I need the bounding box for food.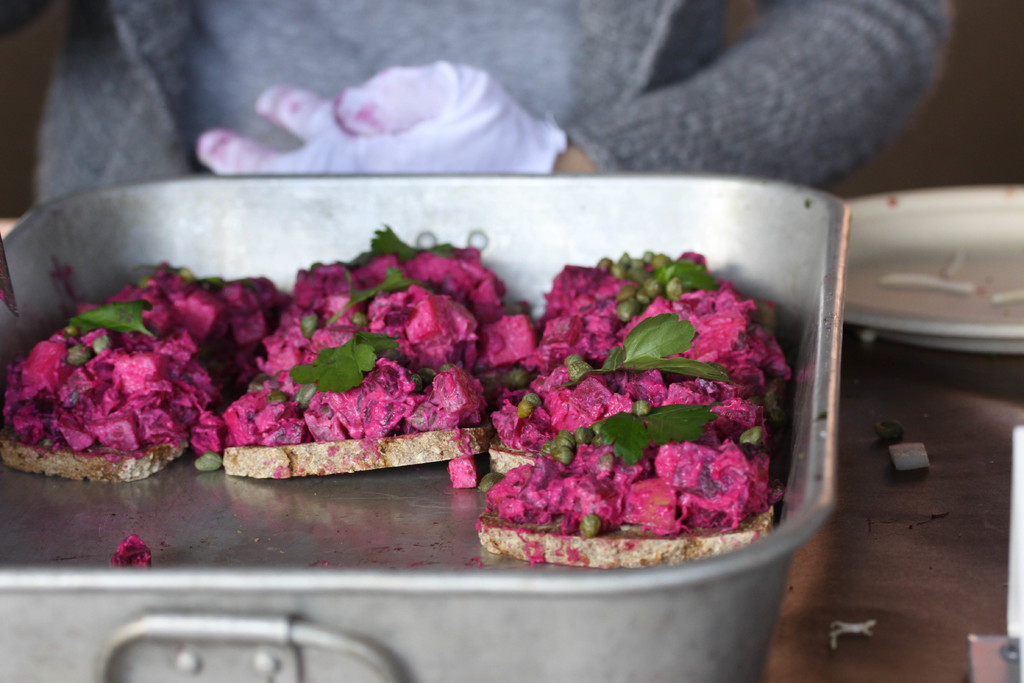
Here it is: l=223, t=222, r=531, b=491.
